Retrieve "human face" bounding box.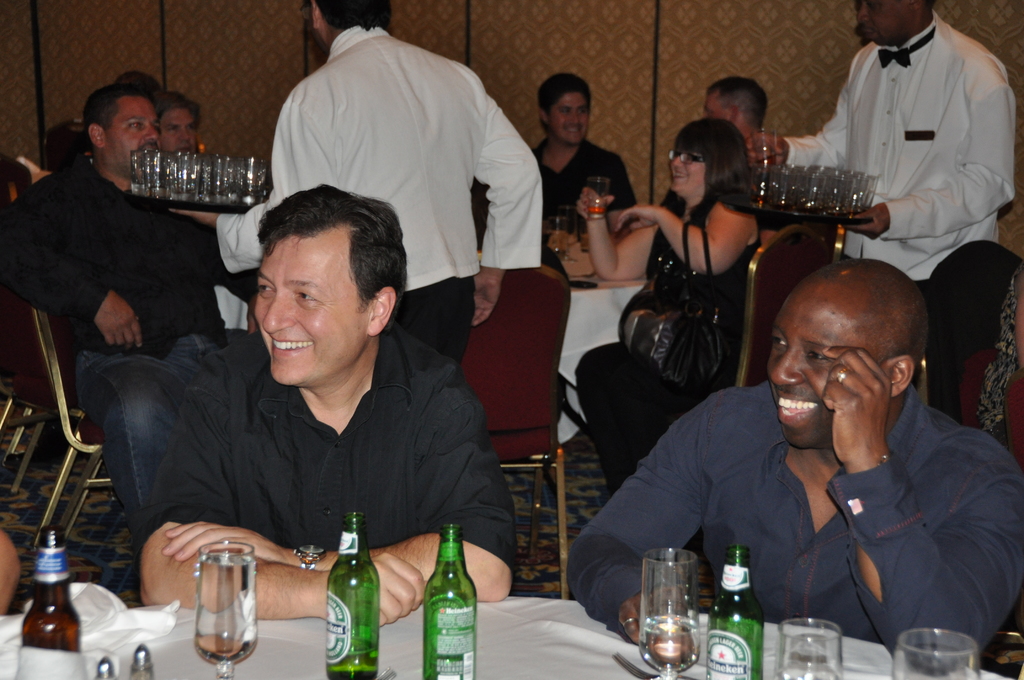
Bounding box: bbox=[554, 86, 589, 145].
